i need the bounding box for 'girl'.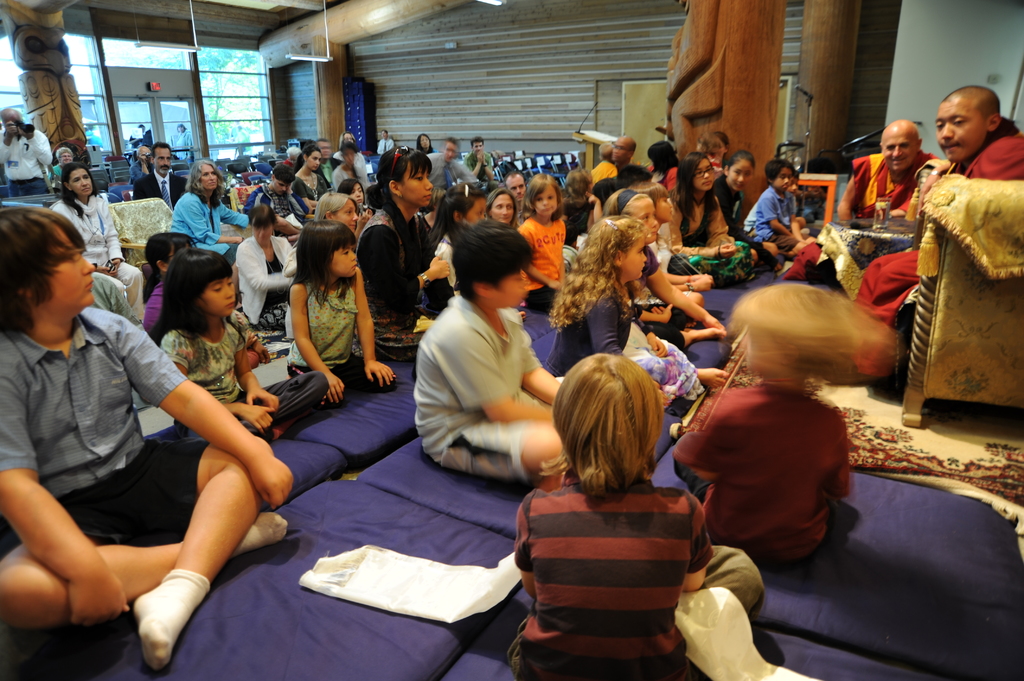
Here it is: detection(547, 212, 724, 378).
